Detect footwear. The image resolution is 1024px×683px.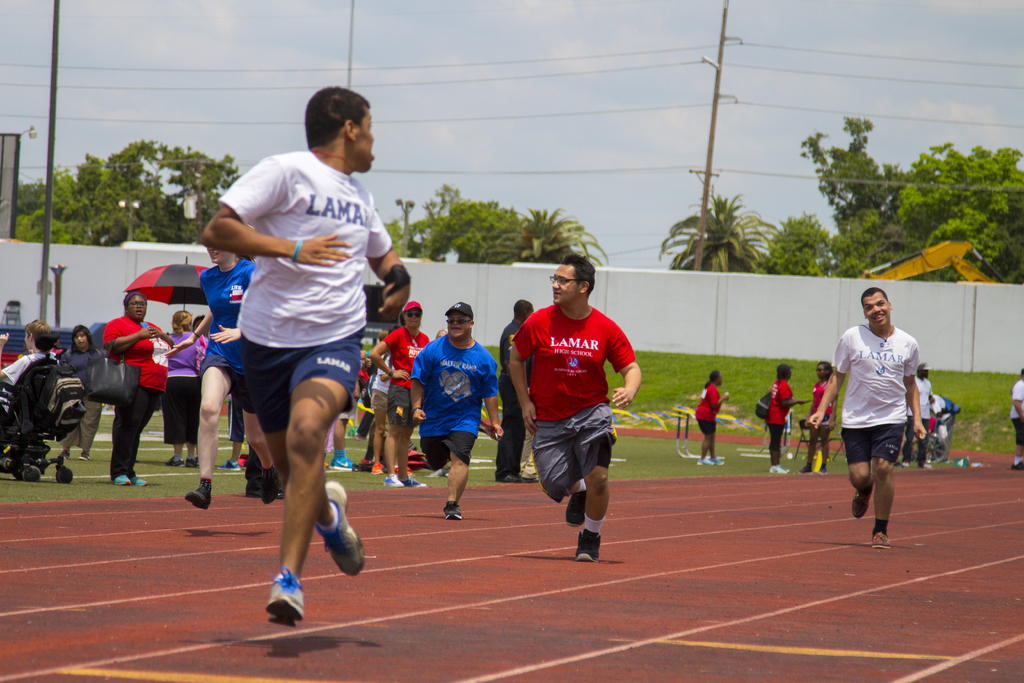
box=[318, 481, 362, 582].
